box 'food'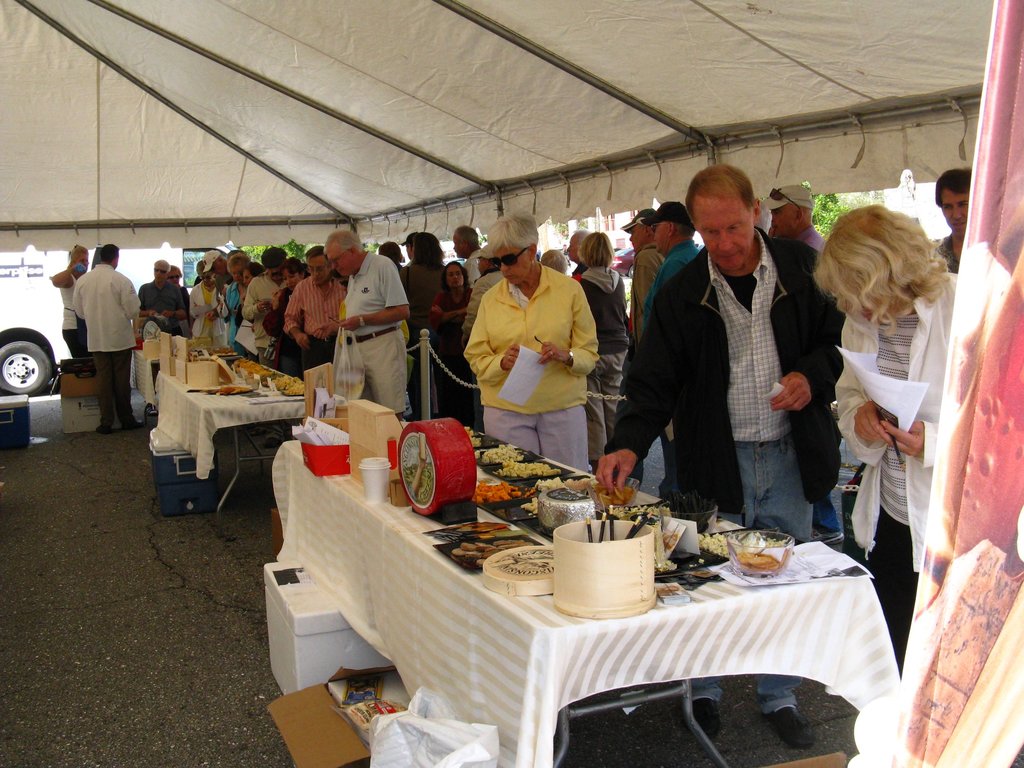
bbox(468, 425, 481, 461)
